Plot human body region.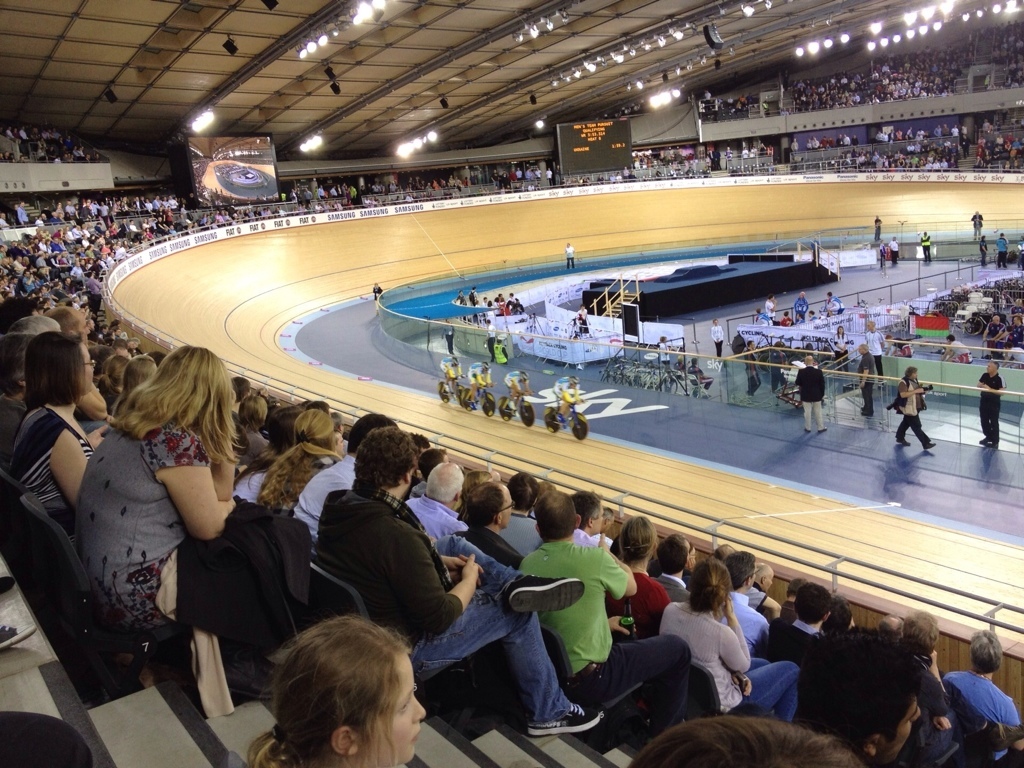
Plotted at crop(442, 327, 455, 355).
